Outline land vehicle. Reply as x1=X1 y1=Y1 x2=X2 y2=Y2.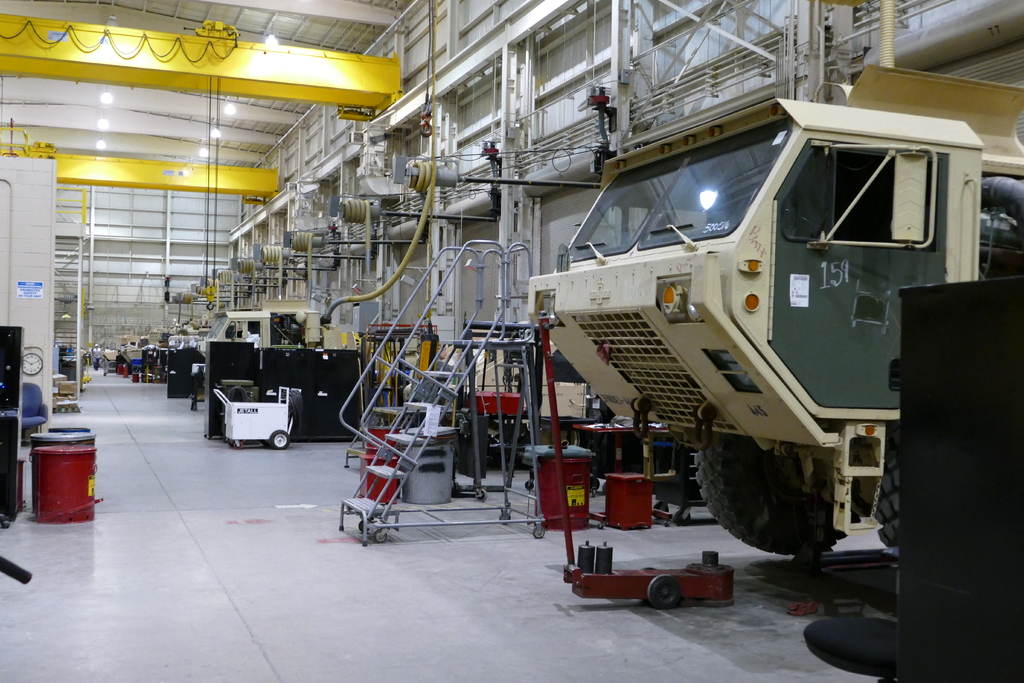
x1=531 y1=62 x2=1023 y2=554.
